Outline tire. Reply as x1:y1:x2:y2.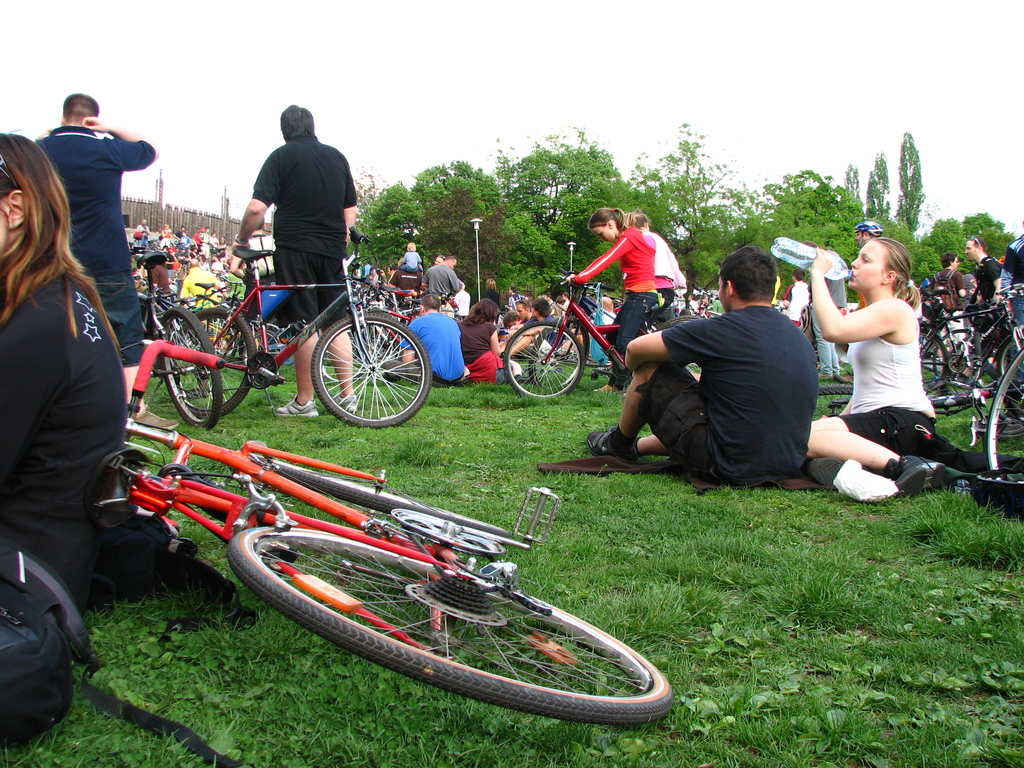
906:331:953:404.
